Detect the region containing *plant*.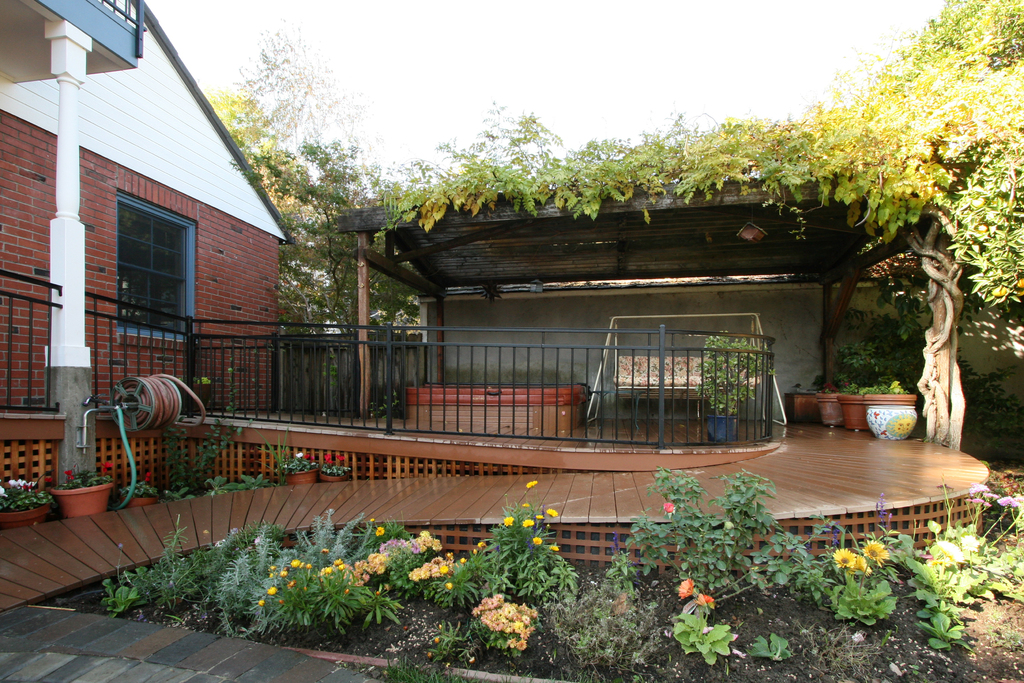
l=211, t=531, r=295, b=657.
